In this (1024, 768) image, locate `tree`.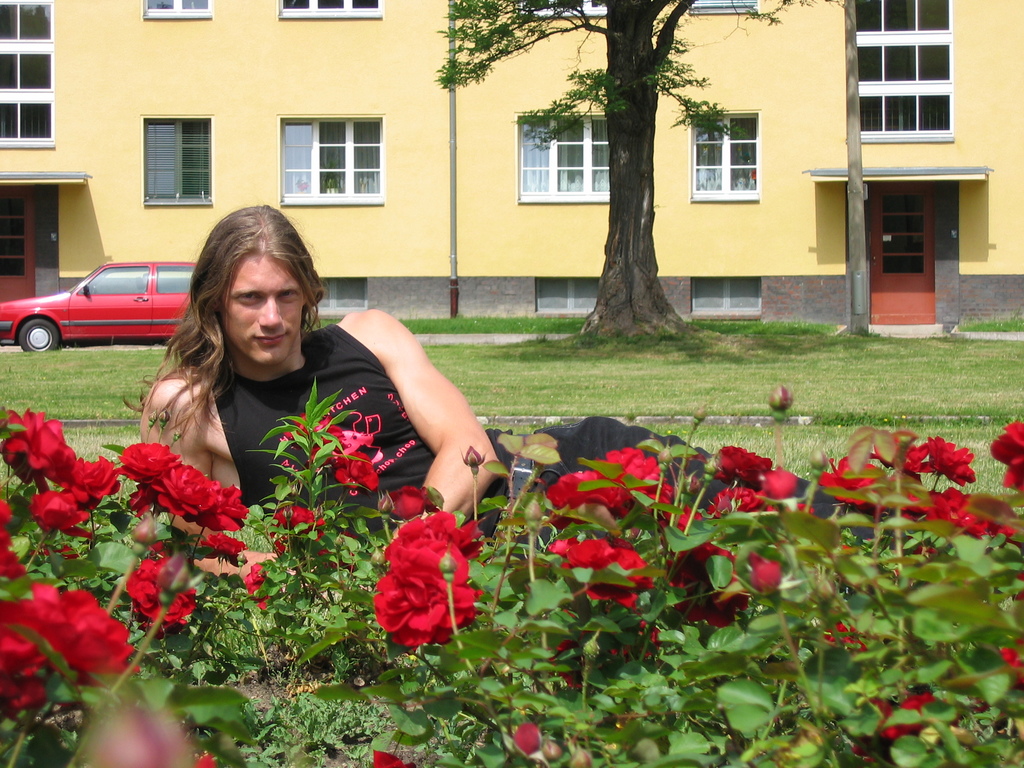
Bounding box: 431,0,835,336.
